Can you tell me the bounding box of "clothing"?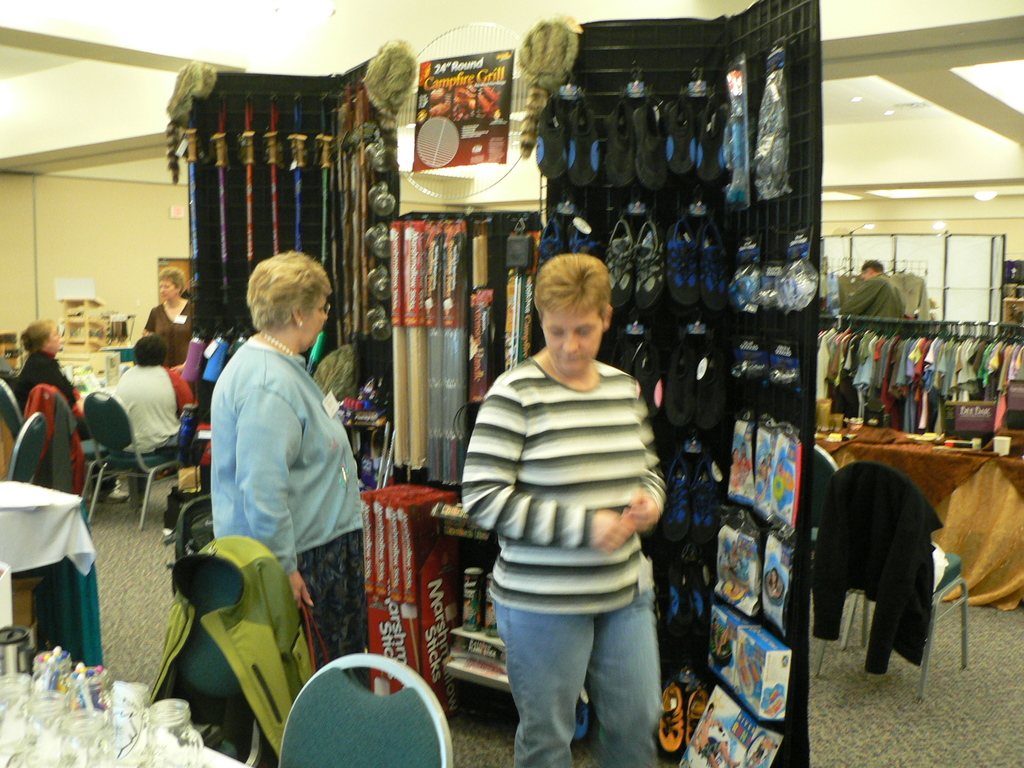
(141, 276, 216, 358).
